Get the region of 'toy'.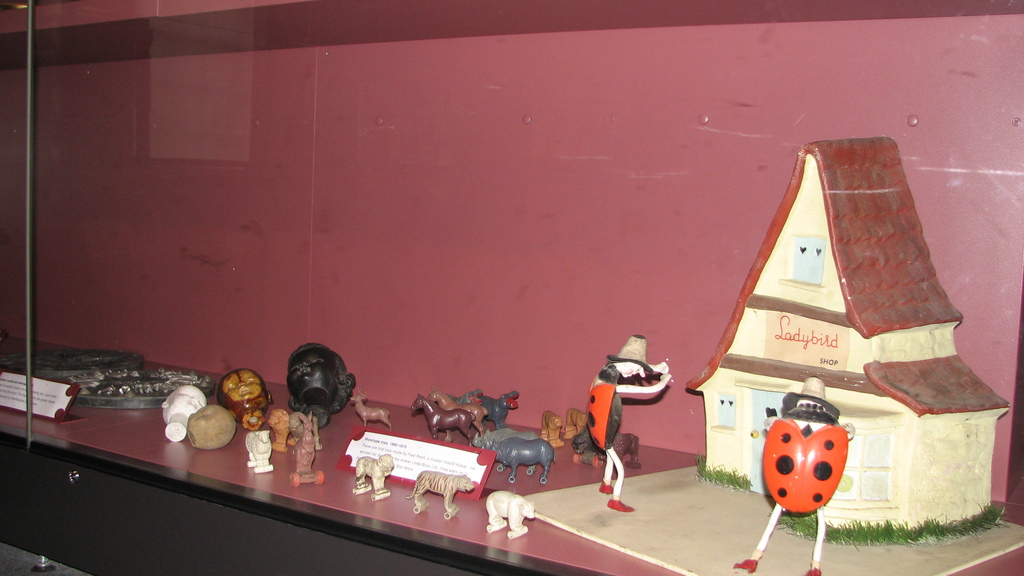
BBox(467, 387, 522, 432).
